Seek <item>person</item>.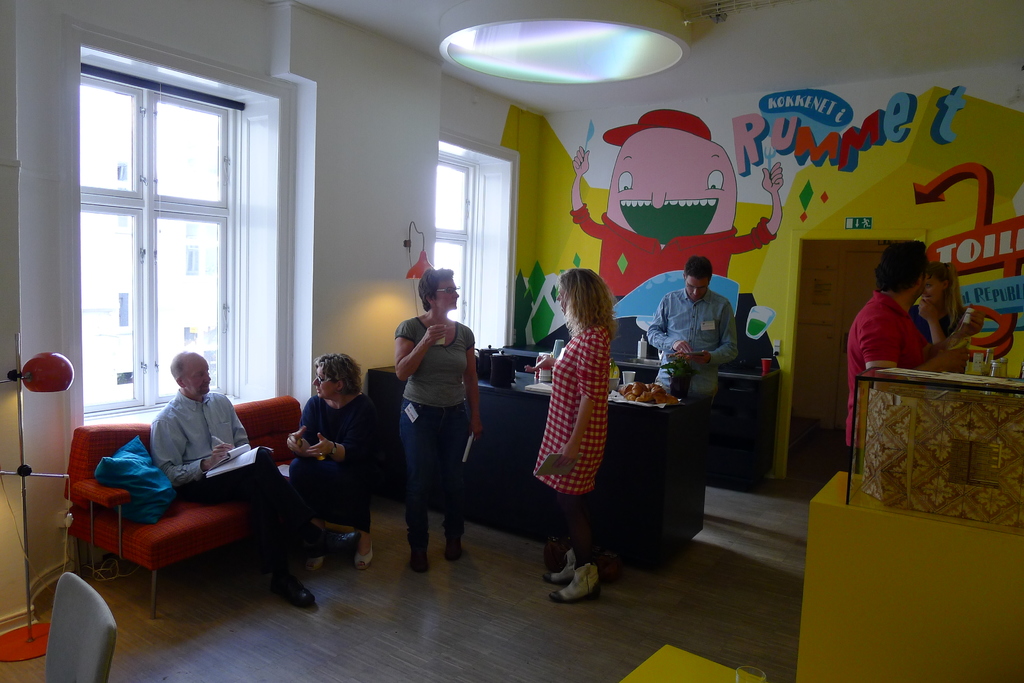
{"x1": 393, "y1": 268, "x2": 483, "y2": 576}.
